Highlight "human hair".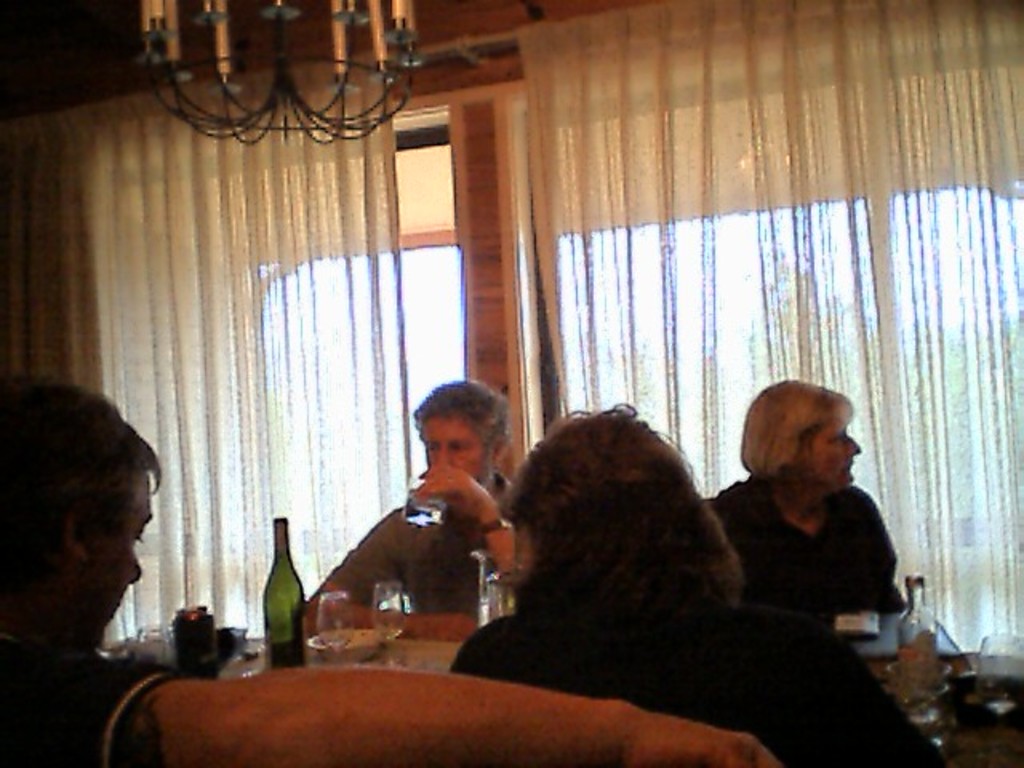
Highlighted region: l=498, t=406, r=744, b=603.
